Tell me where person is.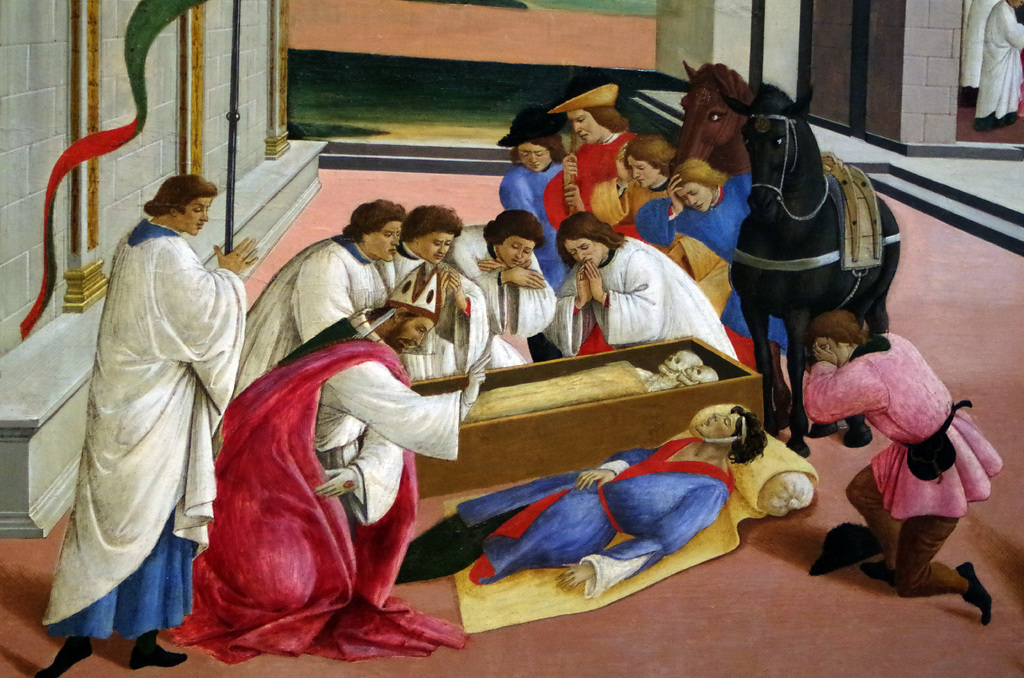
person is at (x1=803, y1=304, x2=1001, y2=624).
